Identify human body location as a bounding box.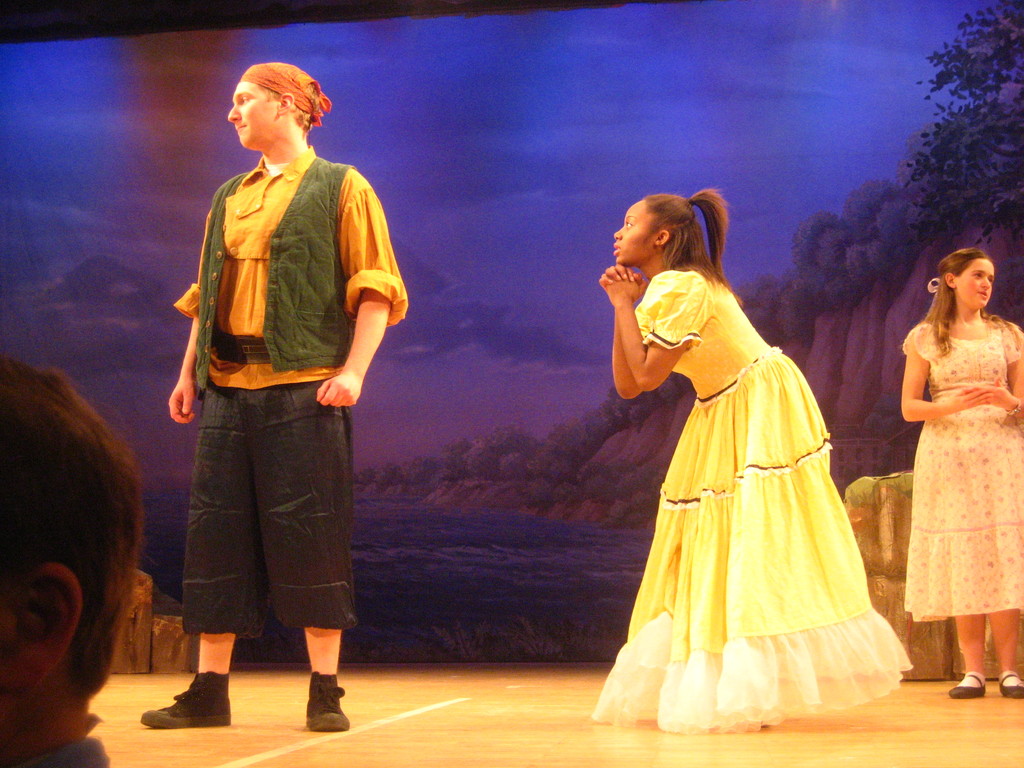
153:4:388:730.
